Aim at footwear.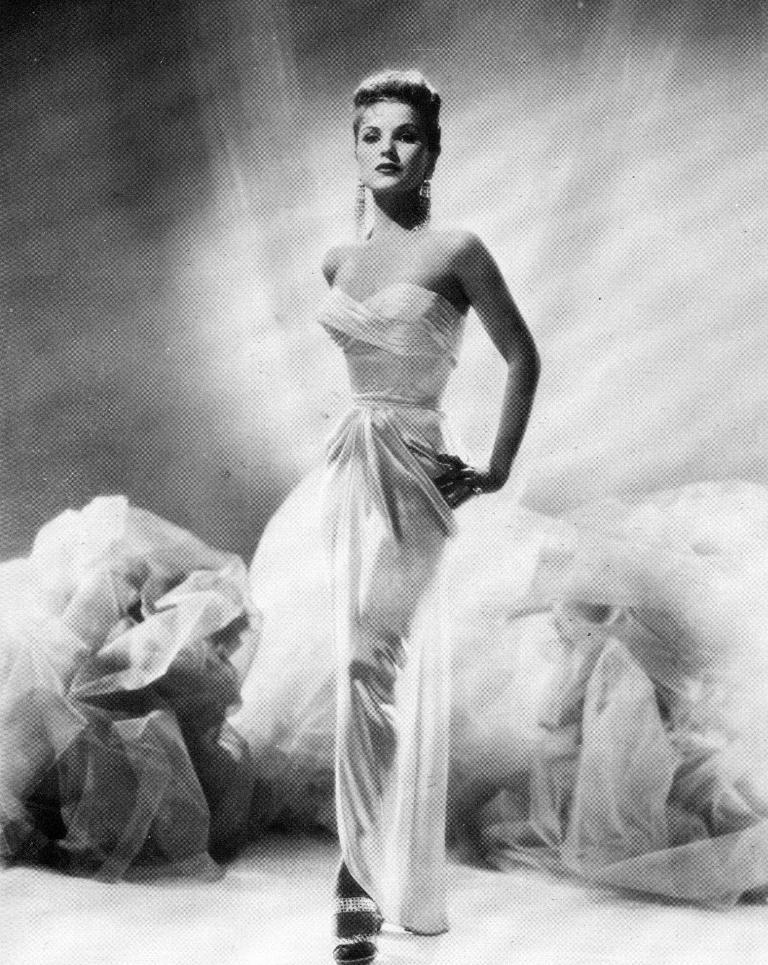
Aimed at Rect(330, 861, 407, 947).
